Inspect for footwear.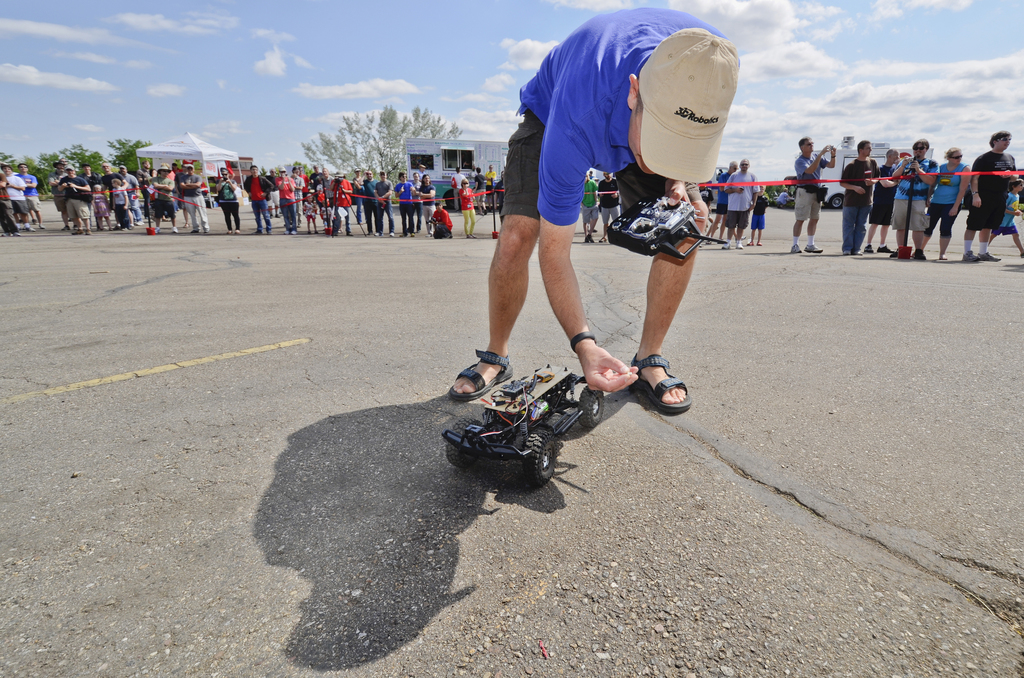
Inspection: (x1=959, y1=249, x2=979, y2=262).
